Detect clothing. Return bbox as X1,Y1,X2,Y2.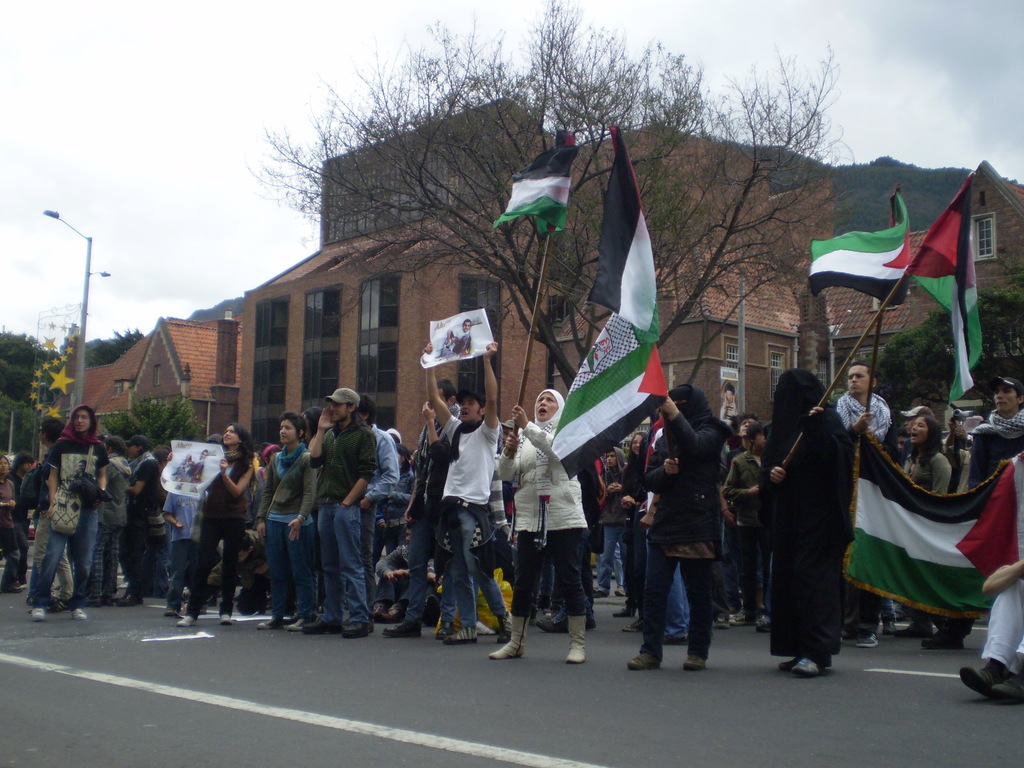
401,404,458,627.
